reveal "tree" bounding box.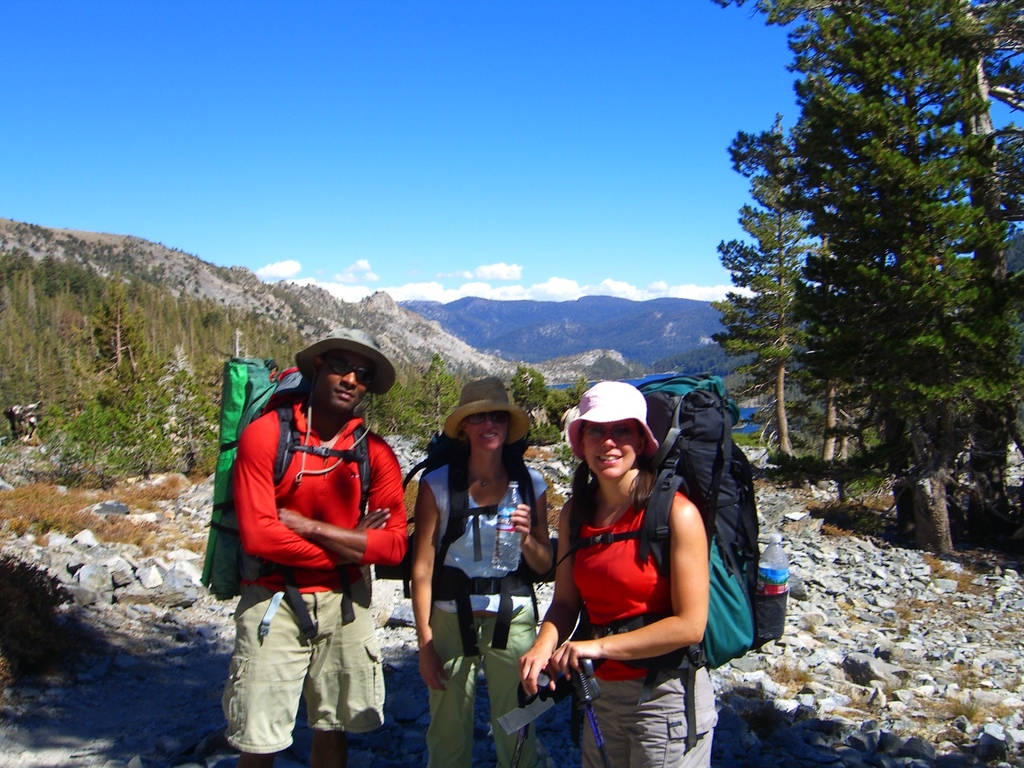
Revealed: rect(526, 396, 559, 462).
